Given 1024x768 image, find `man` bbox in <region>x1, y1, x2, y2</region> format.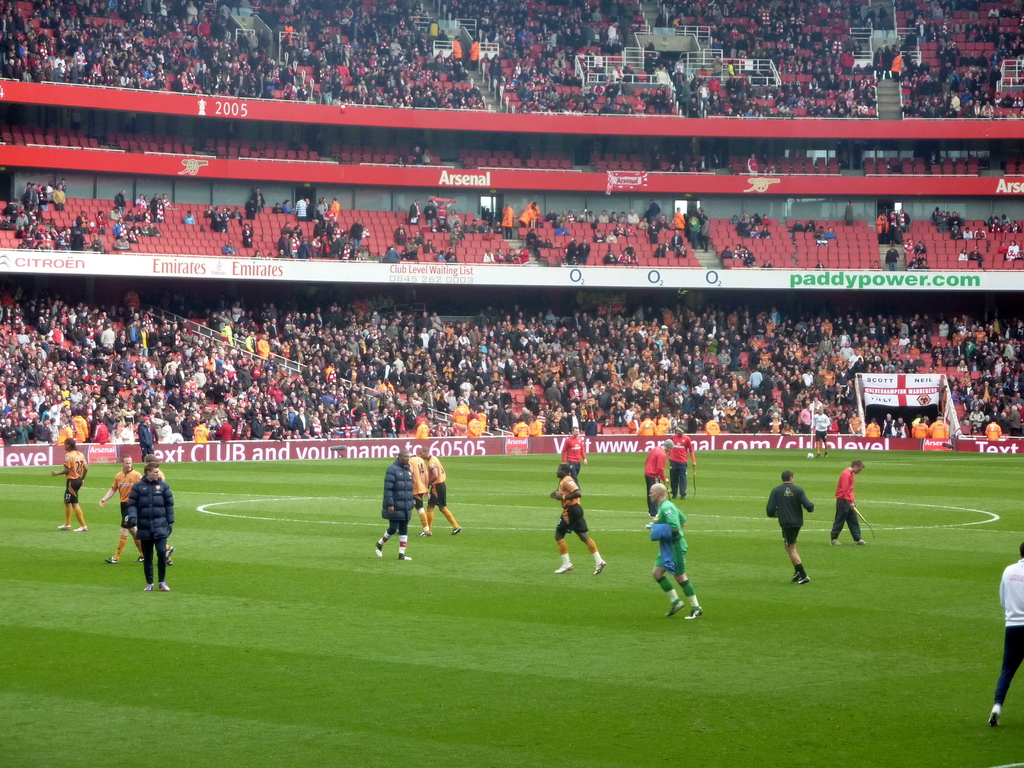
<region>250, 187, 267, 214</region>.
